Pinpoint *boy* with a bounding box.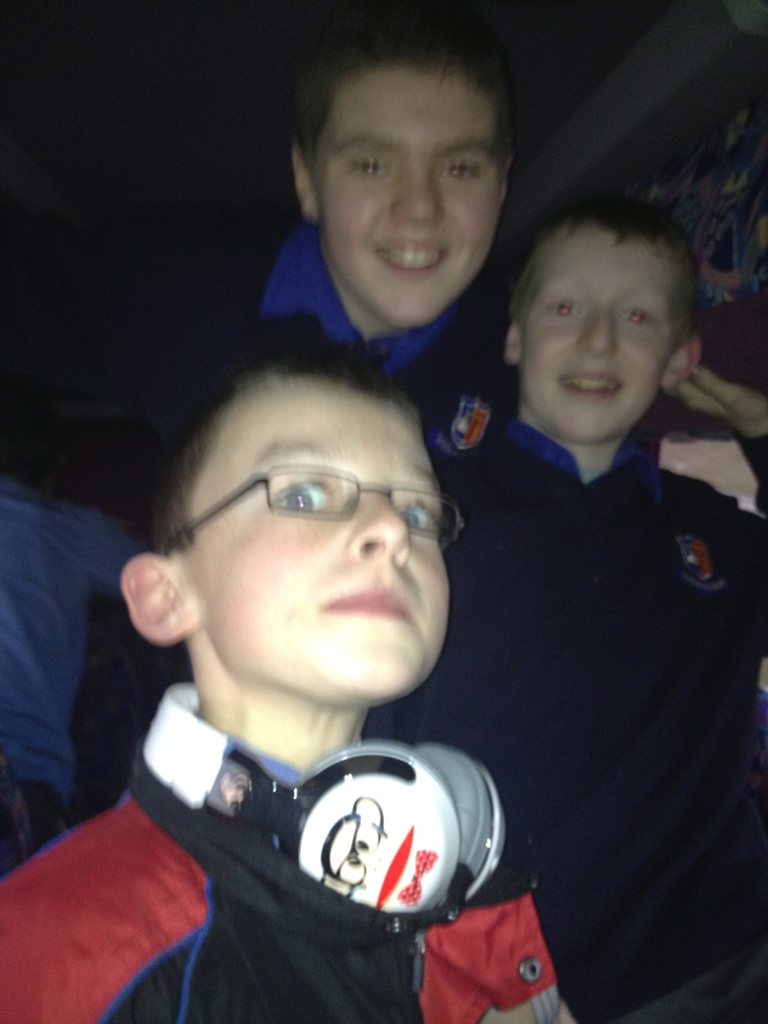
left=0, top=328, right=767, bottom=1023.
